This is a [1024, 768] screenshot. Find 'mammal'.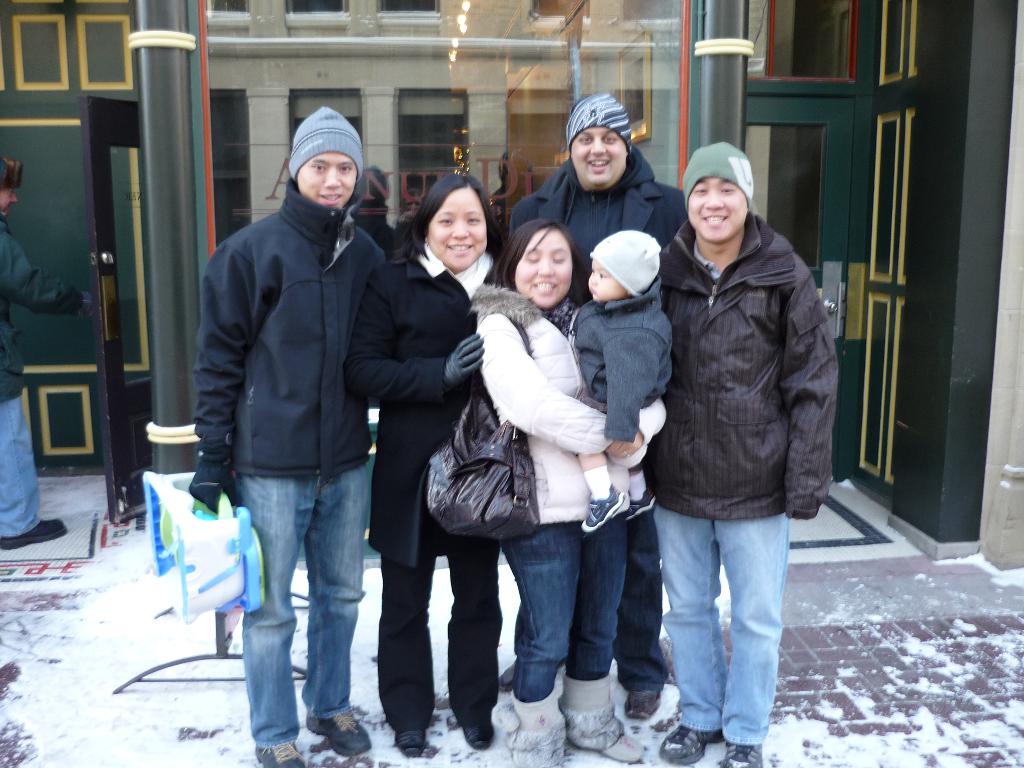
Bounding box: bbox=[575, 230, 668, 534].
